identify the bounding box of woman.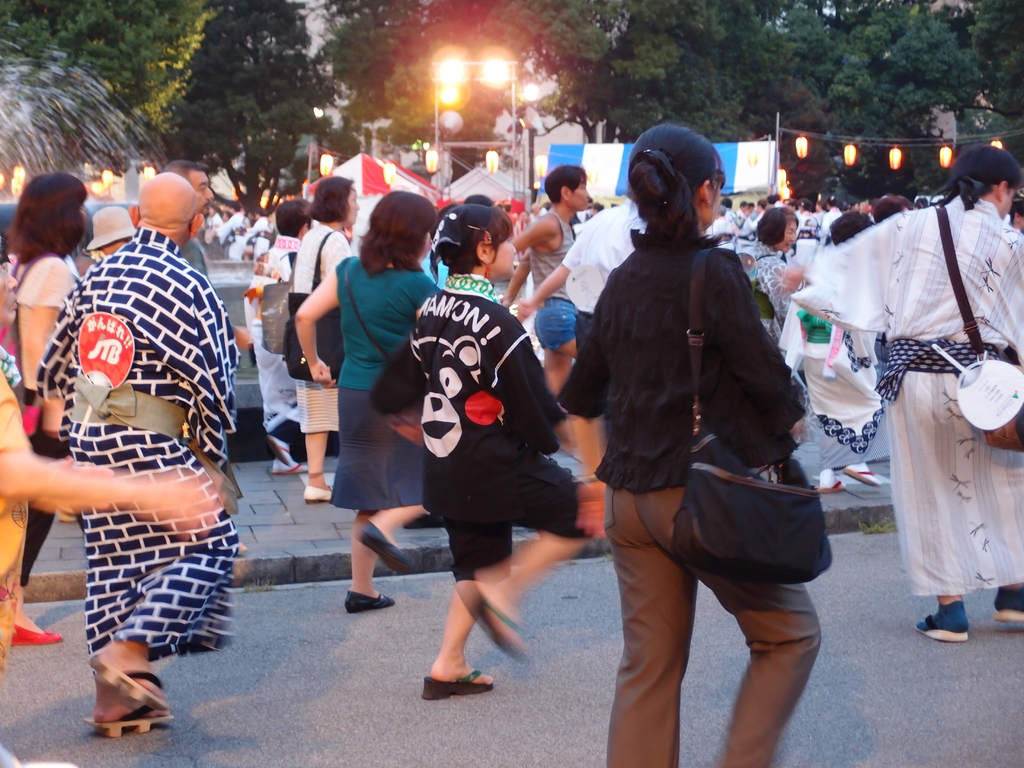
detection(748, 205, 802, 369).
